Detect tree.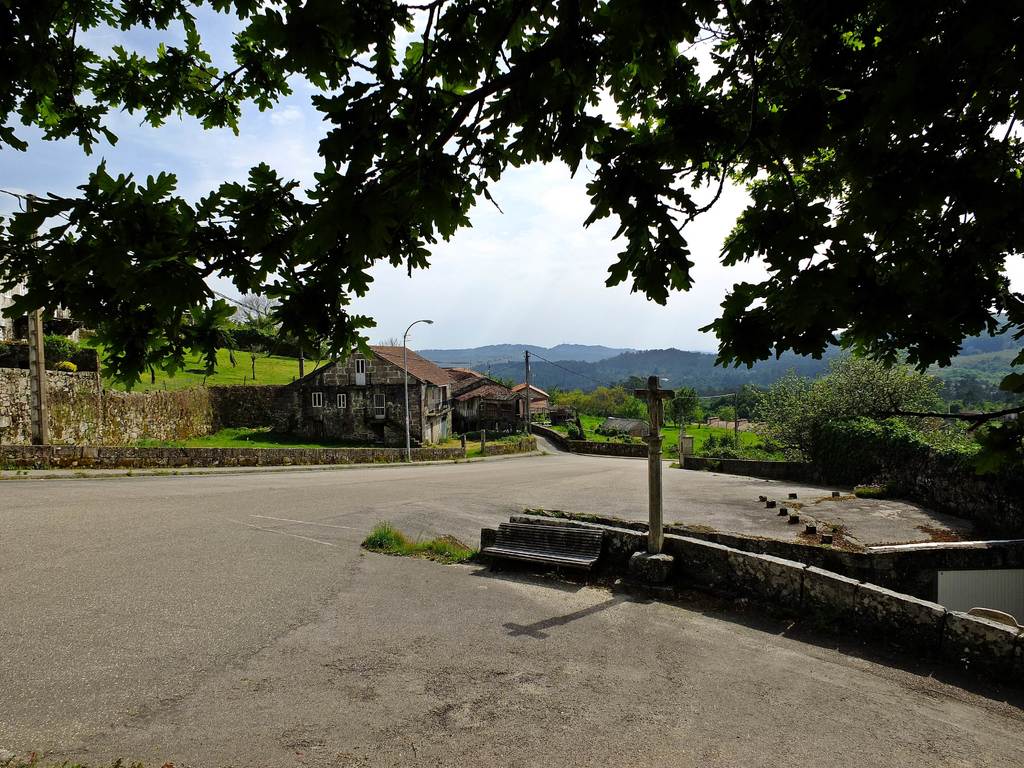
Detected at box(0, 0, 1023, 500).
